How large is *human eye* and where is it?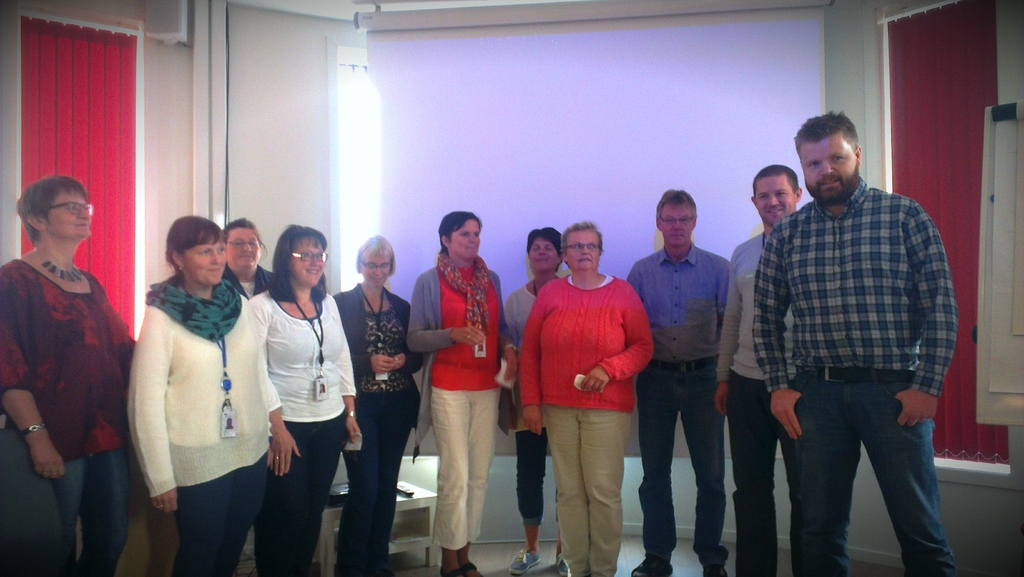
Bounding box: [249,238,260,246].
